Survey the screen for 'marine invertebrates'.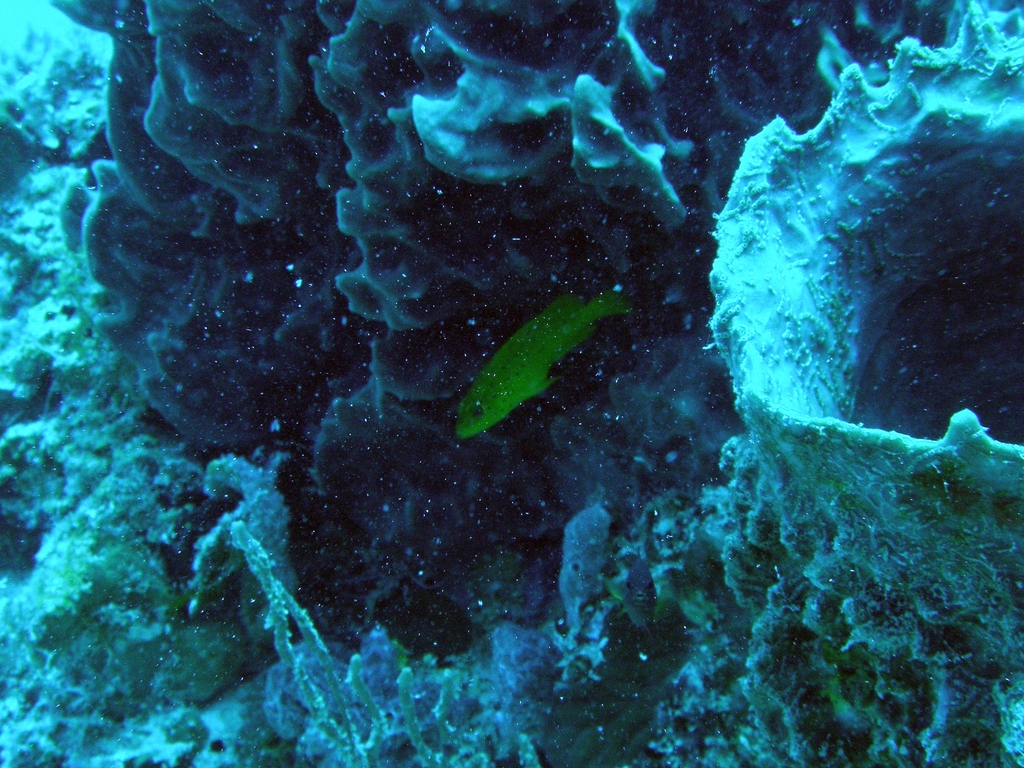
Survey found: 461/294/632/440.
